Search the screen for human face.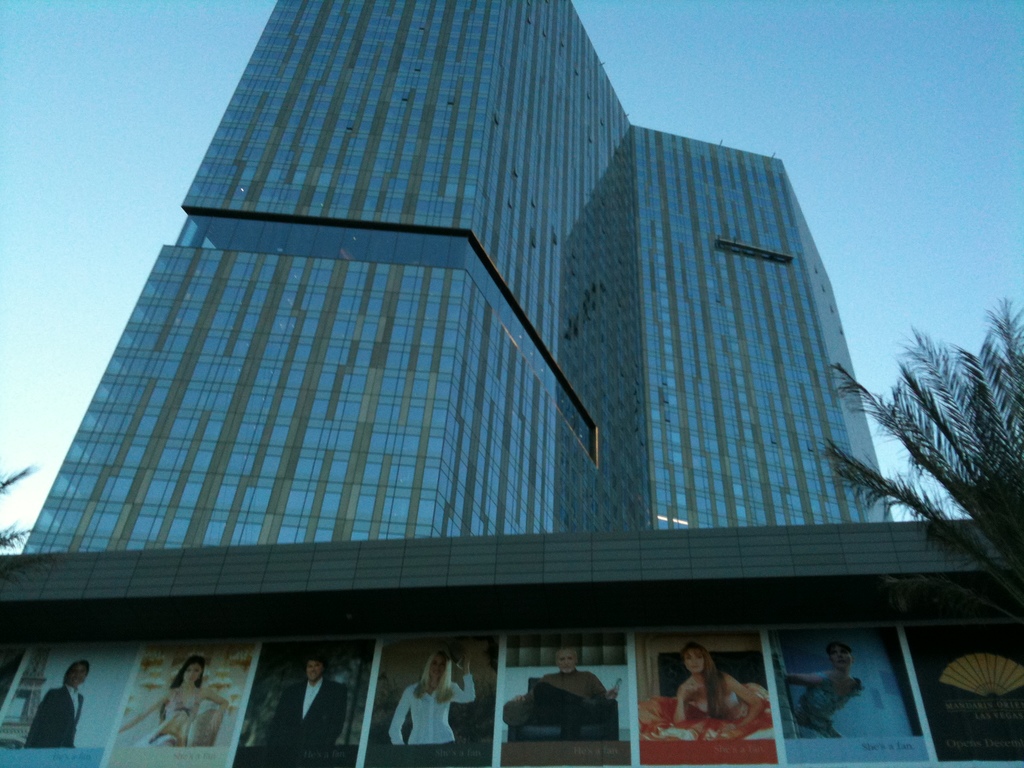
Found at <box>181,660,207,682</box>.
